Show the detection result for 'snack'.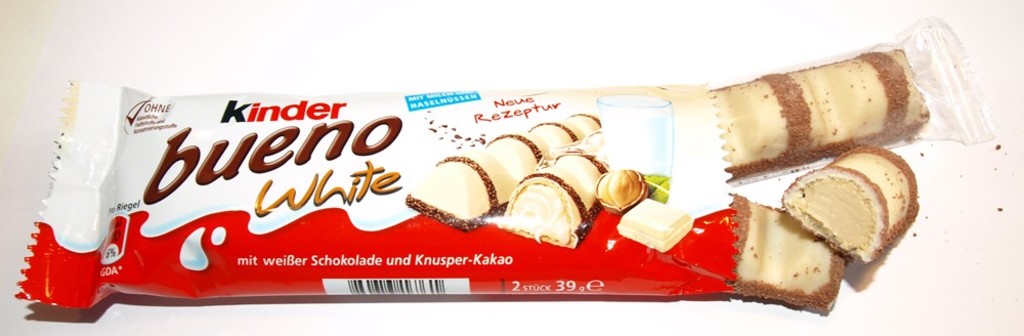
locate(705, 49, 928, 184).
